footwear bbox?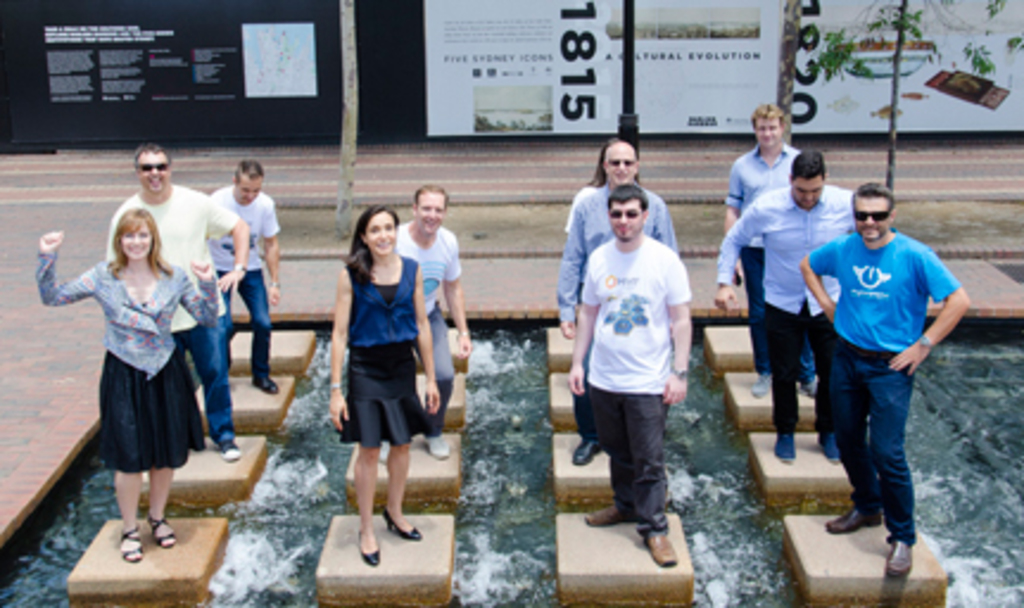
[425, 430, 442, 454]
